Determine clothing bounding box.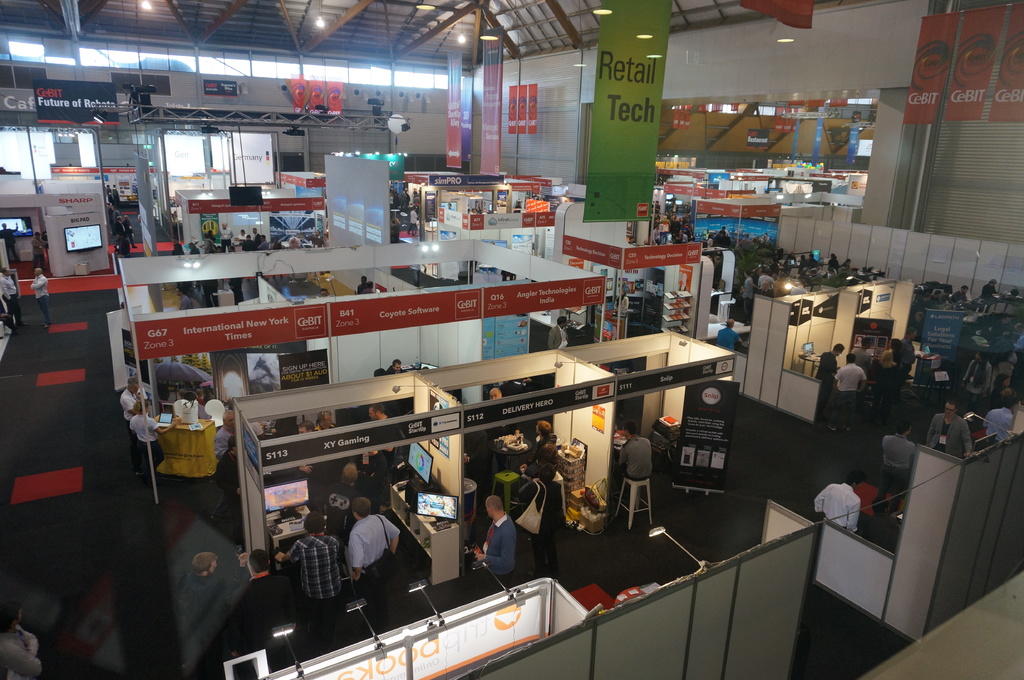
Determined: (x1=127, y1=411, x2=161, y2=472).
